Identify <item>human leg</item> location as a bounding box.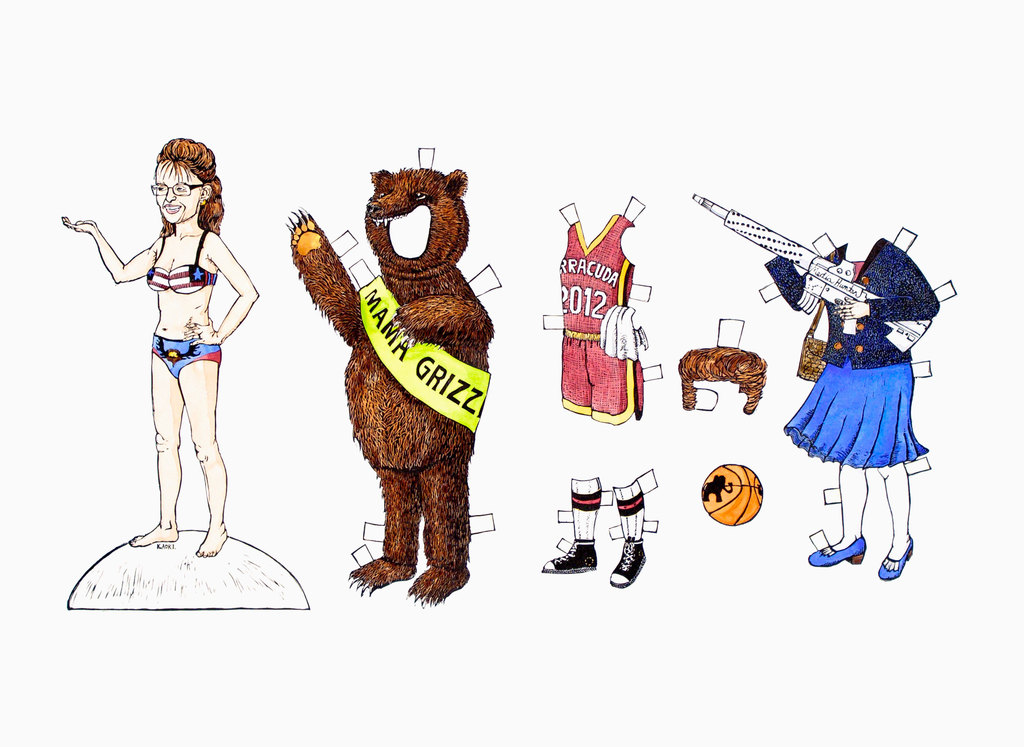
<box>878,463,913,580</box>.
